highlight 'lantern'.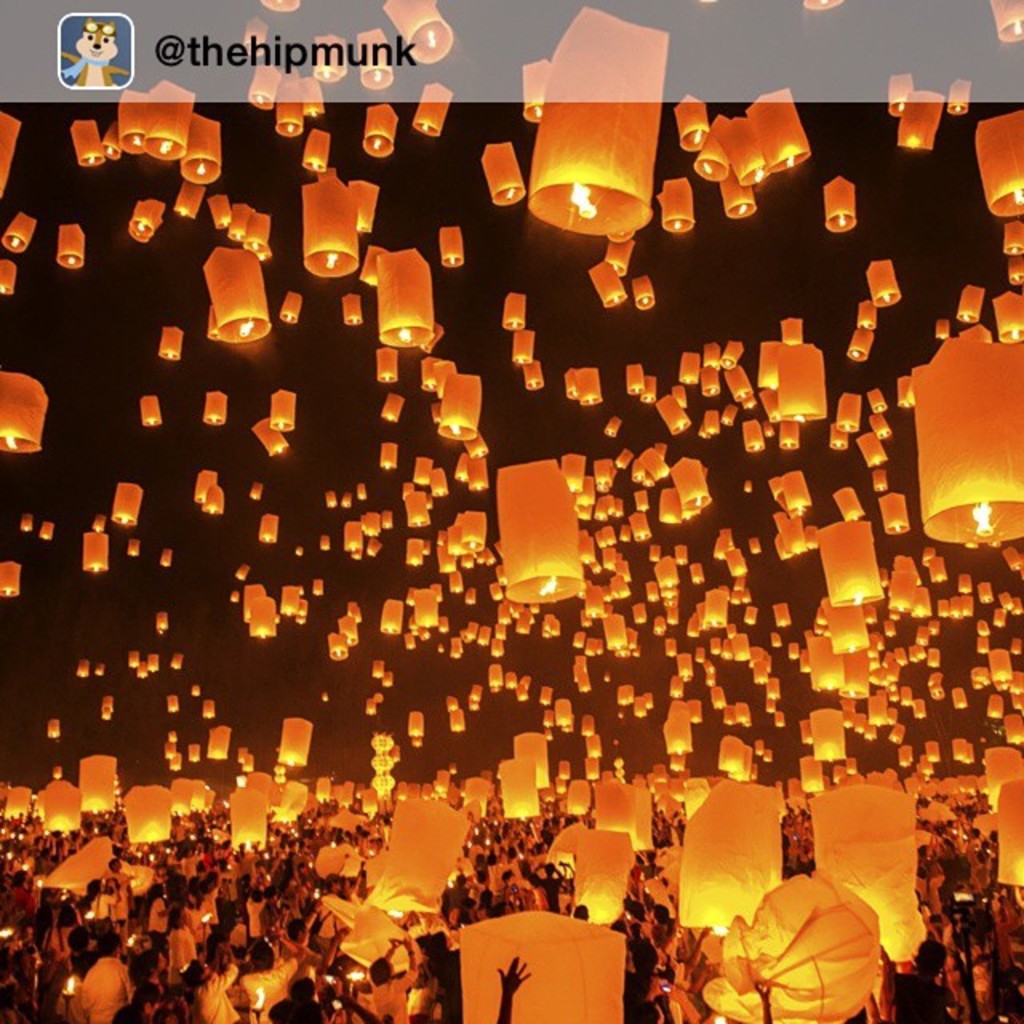
Highlighted region: rect(203, 392, 227, 421).
